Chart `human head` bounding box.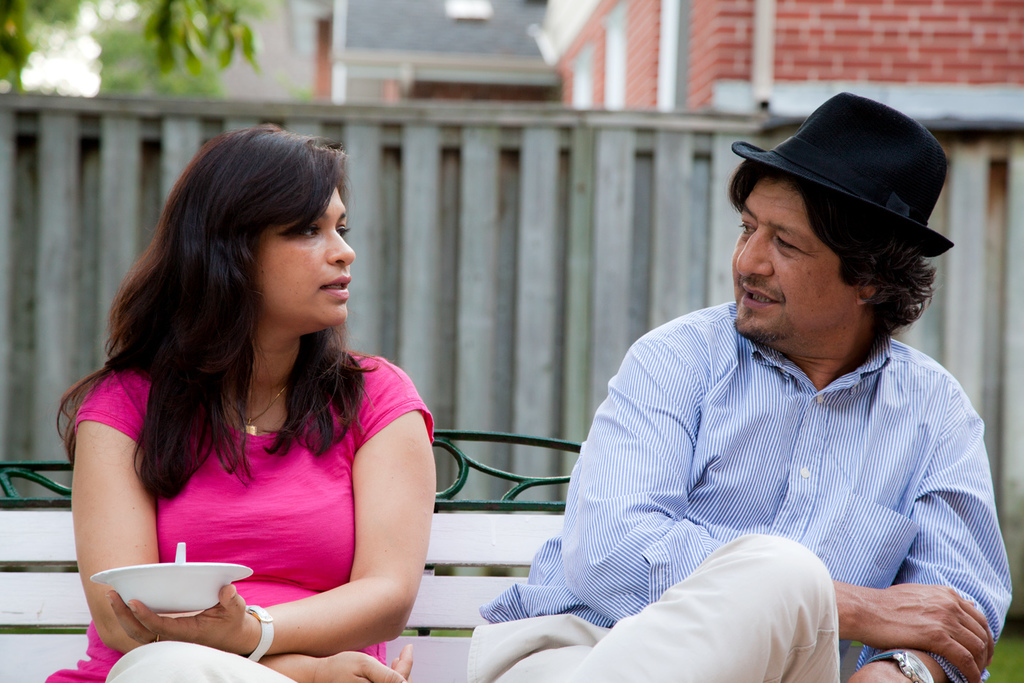
Charted: box(727, 88, 959, 361).
